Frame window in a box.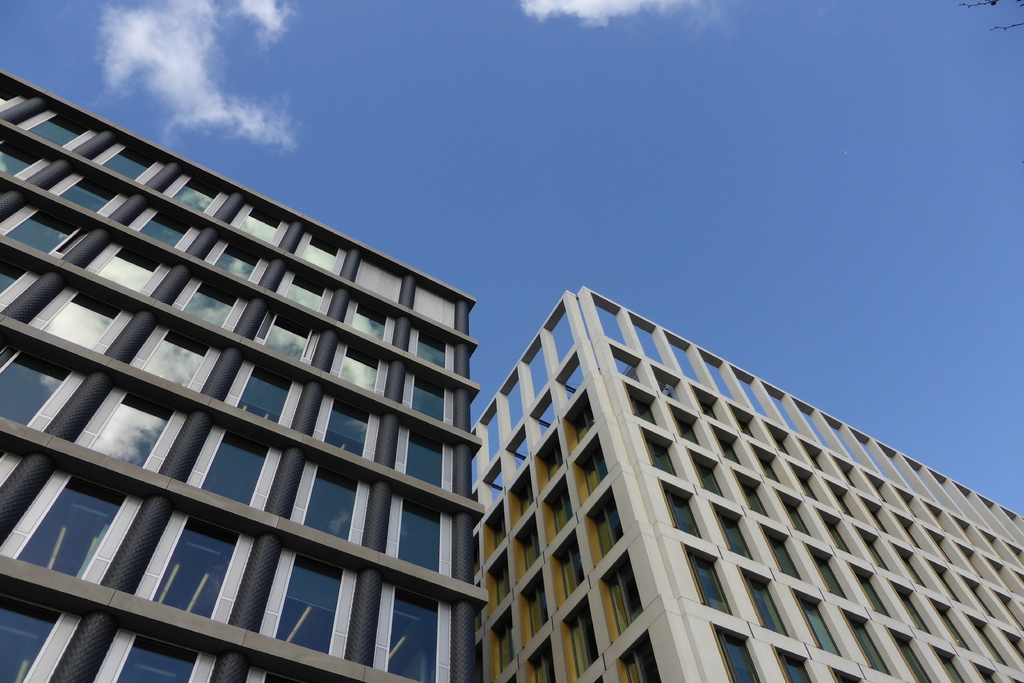
(98, 143, 154, 177).
